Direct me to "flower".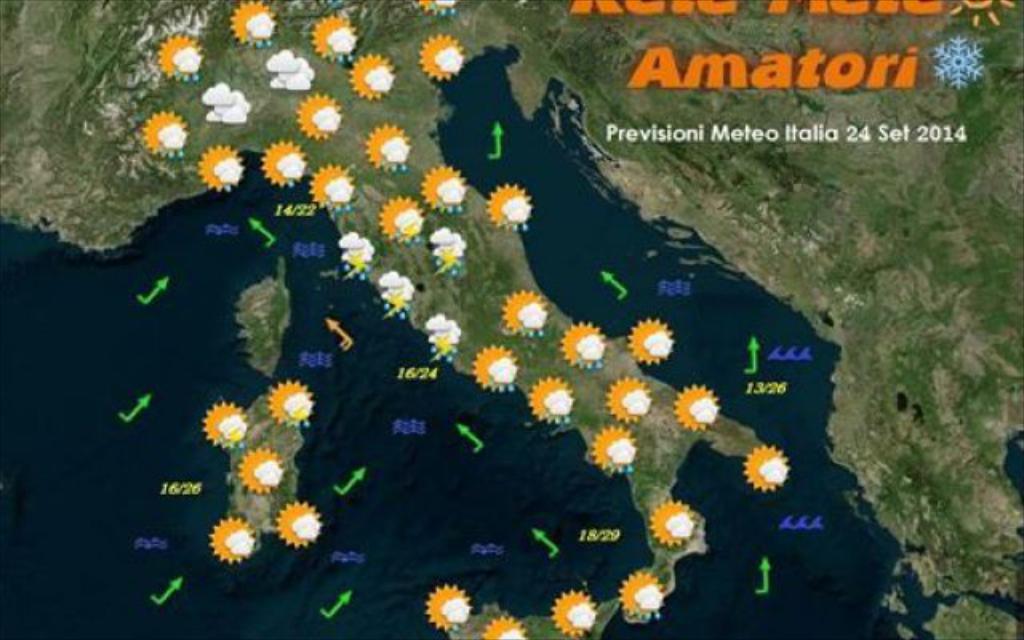
Direction: <bbox>195, 144, 242, 190</bbox>.
